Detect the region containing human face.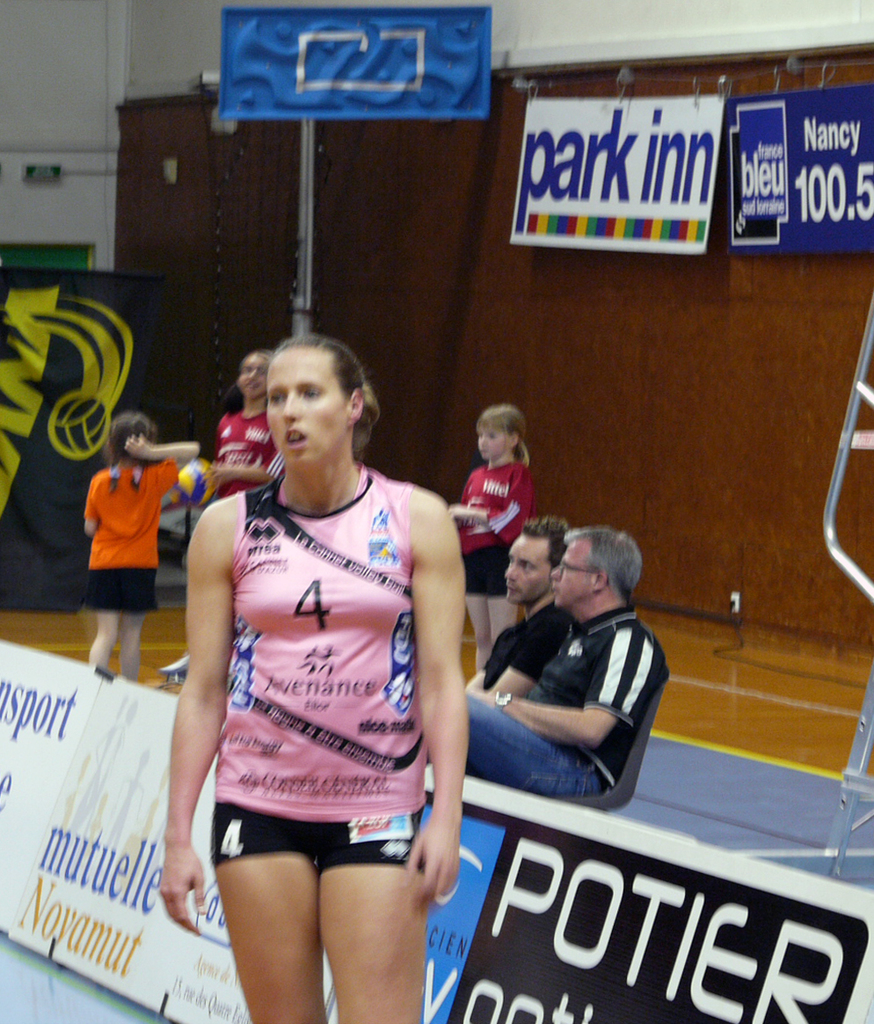
(475, 427, 503, 461).
